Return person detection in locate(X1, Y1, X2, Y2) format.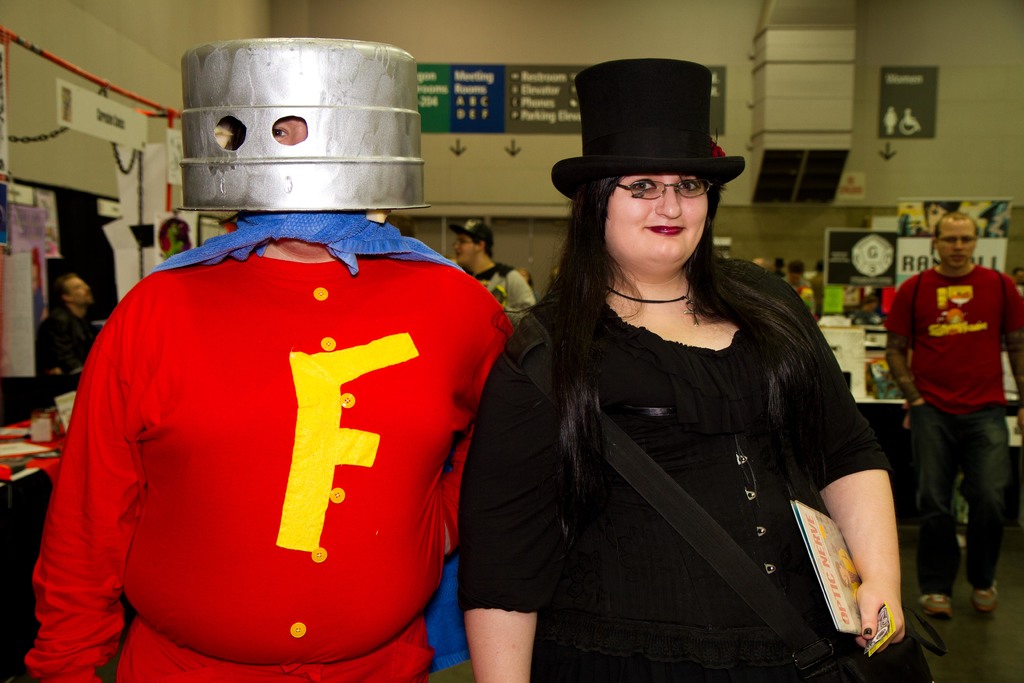
locate(479, 52, 930, 682).
